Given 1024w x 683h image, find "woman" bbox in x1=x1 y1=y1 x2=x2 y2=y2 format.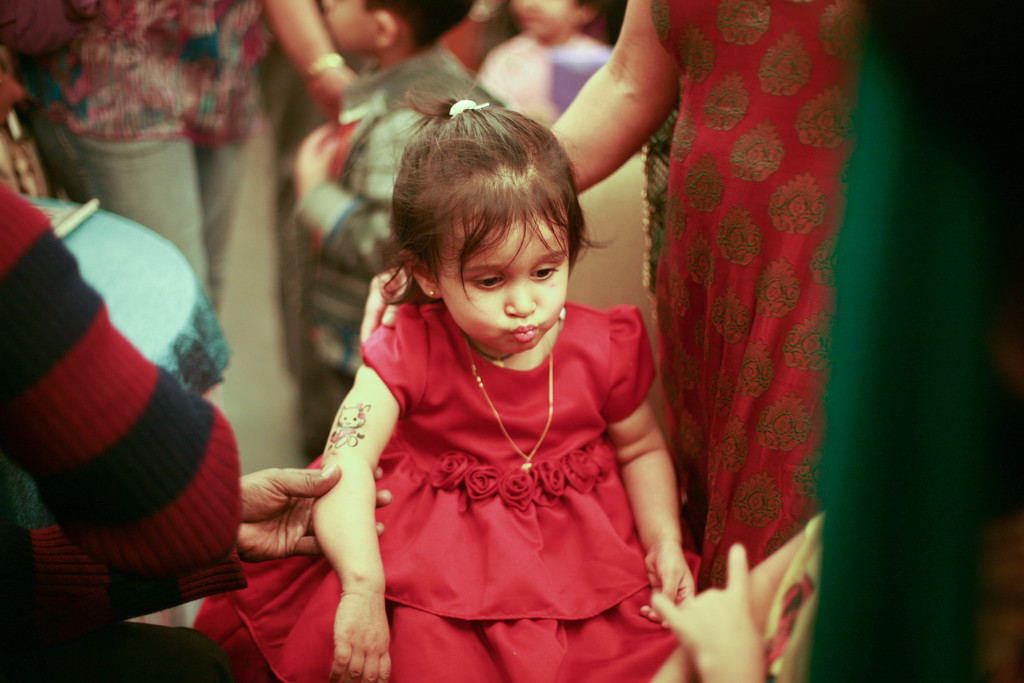
x1=385 y1=0 x2=858 y2=593.
